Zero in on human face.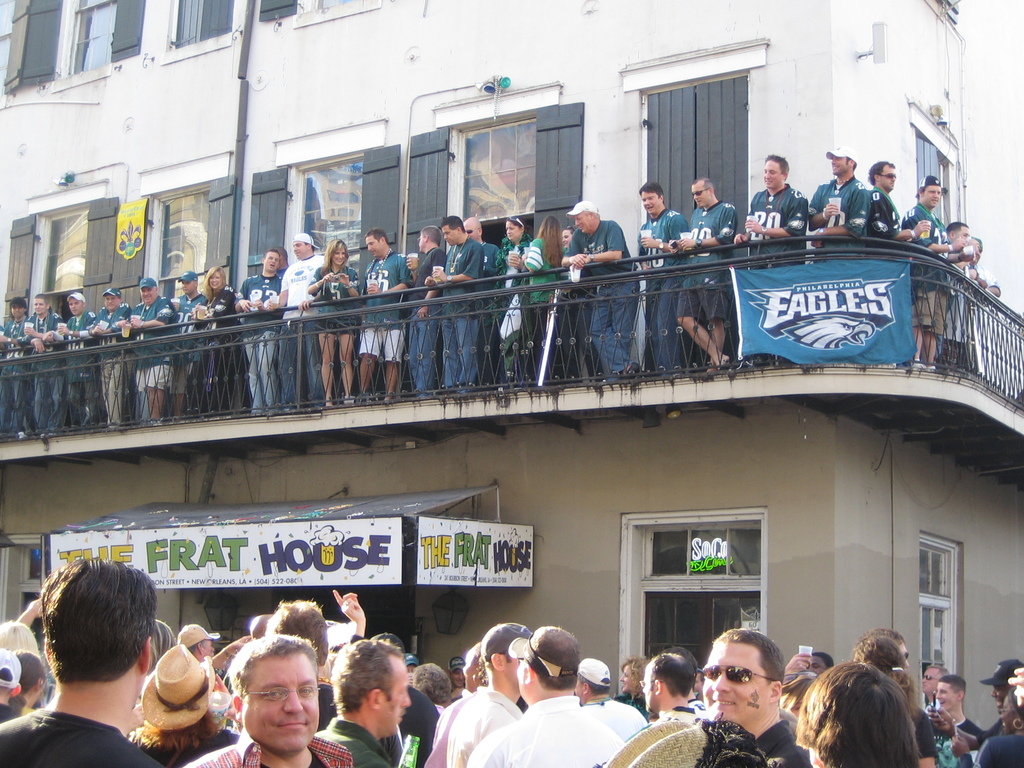
Zeroed in: (left=1002, top=701, right=1018, bottom=737).
